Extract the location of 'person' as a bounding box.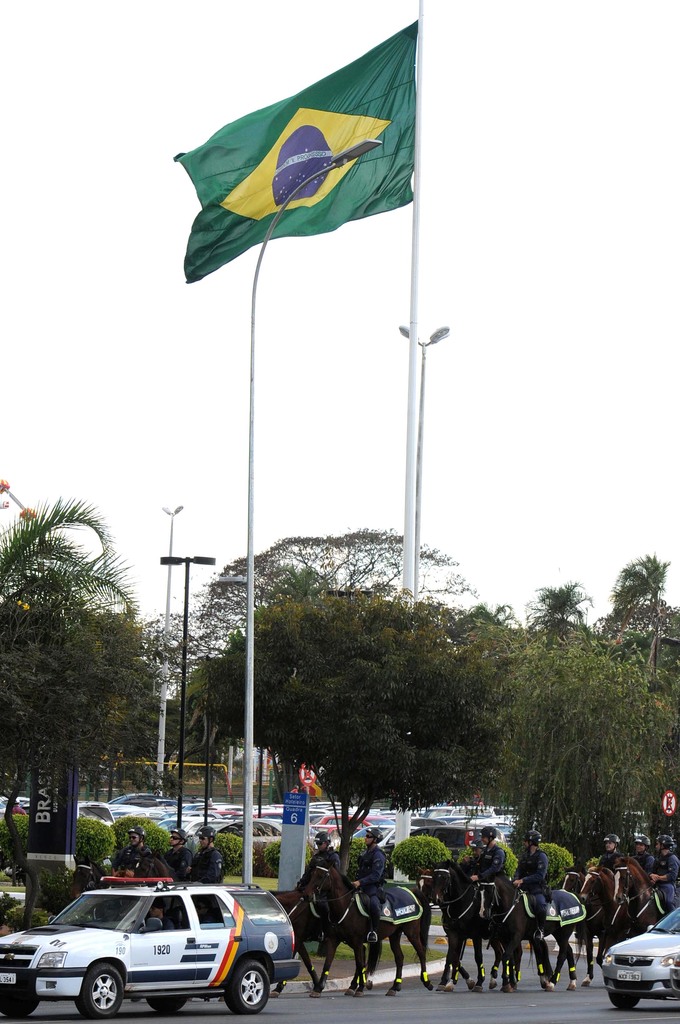
rect(657, 836, 679, 915).
